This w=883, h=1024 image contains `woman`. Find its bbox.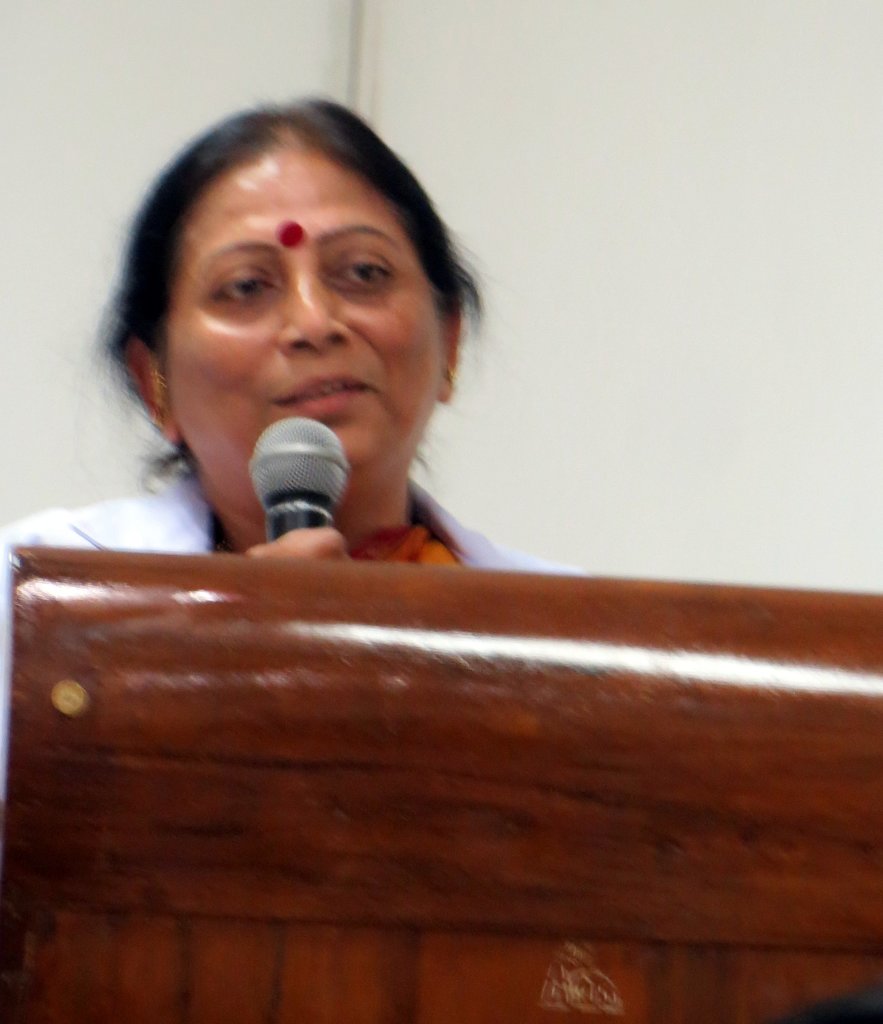
(left=93, top=83, right=568, bottom=589).
